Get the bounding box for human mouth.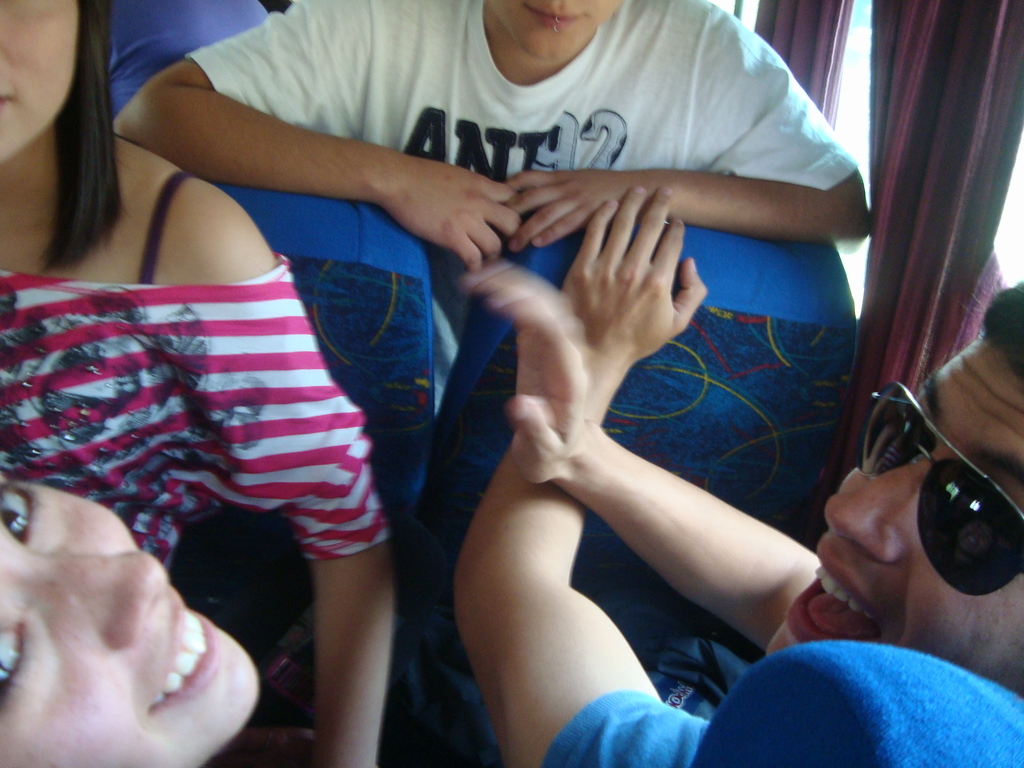
(left=157, top=590, right=218, bottom=724).
